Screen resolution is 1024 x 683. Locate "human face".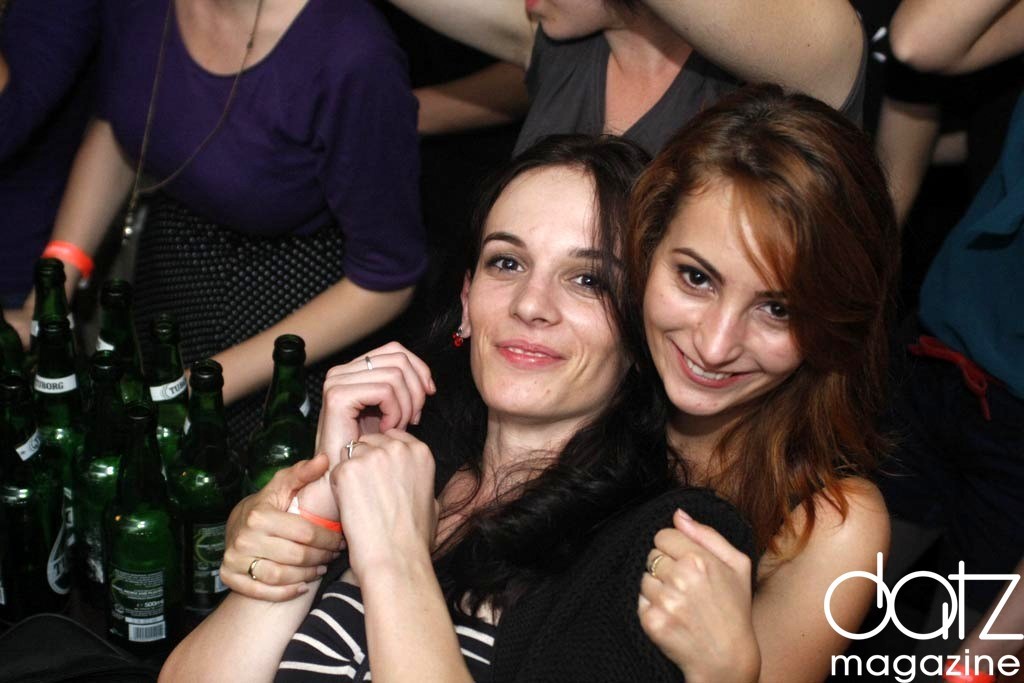
bbox=(465, 162, 633, 420).
